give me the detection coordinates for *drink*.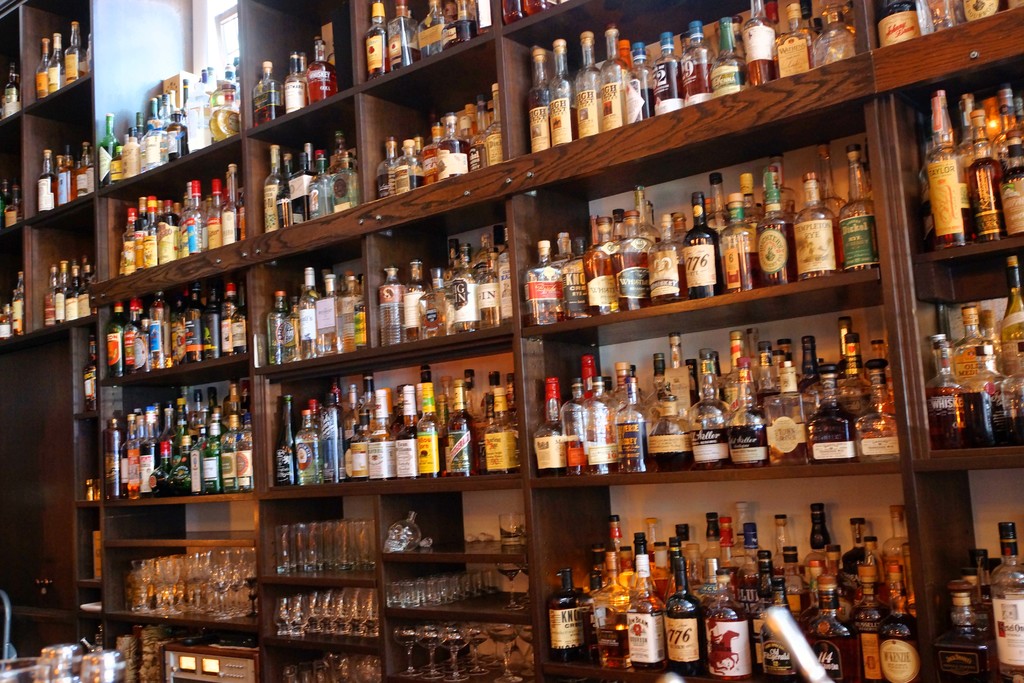
44 290 54 324.
